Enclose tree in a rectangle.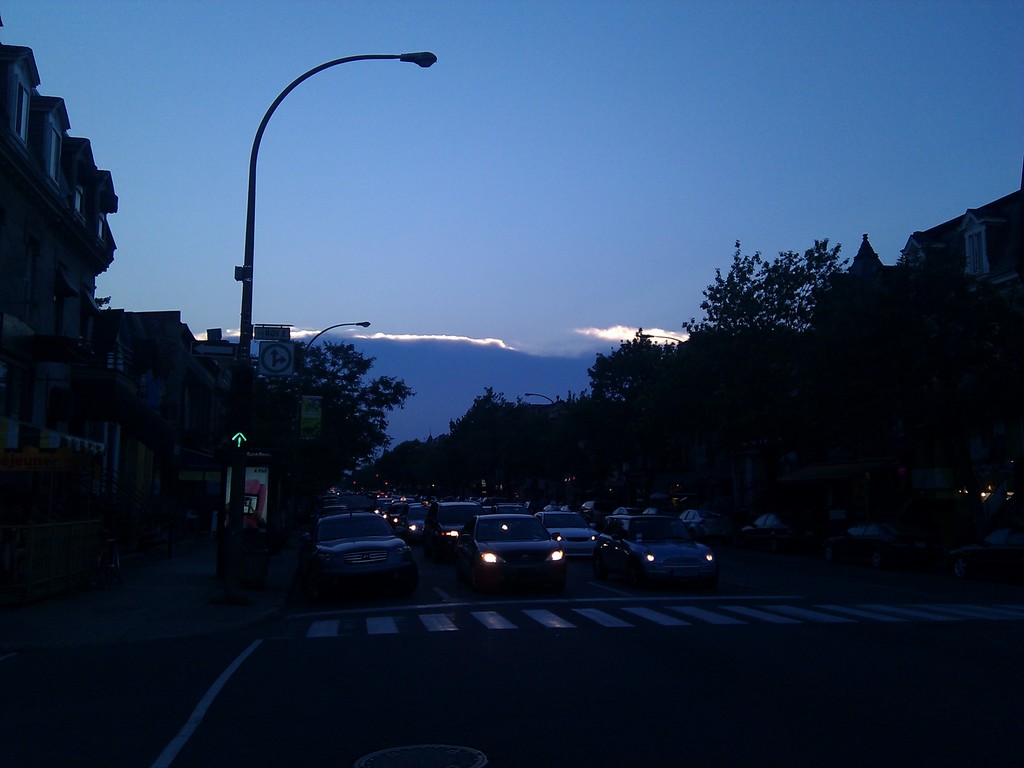
[678, 237, 844, 346].
